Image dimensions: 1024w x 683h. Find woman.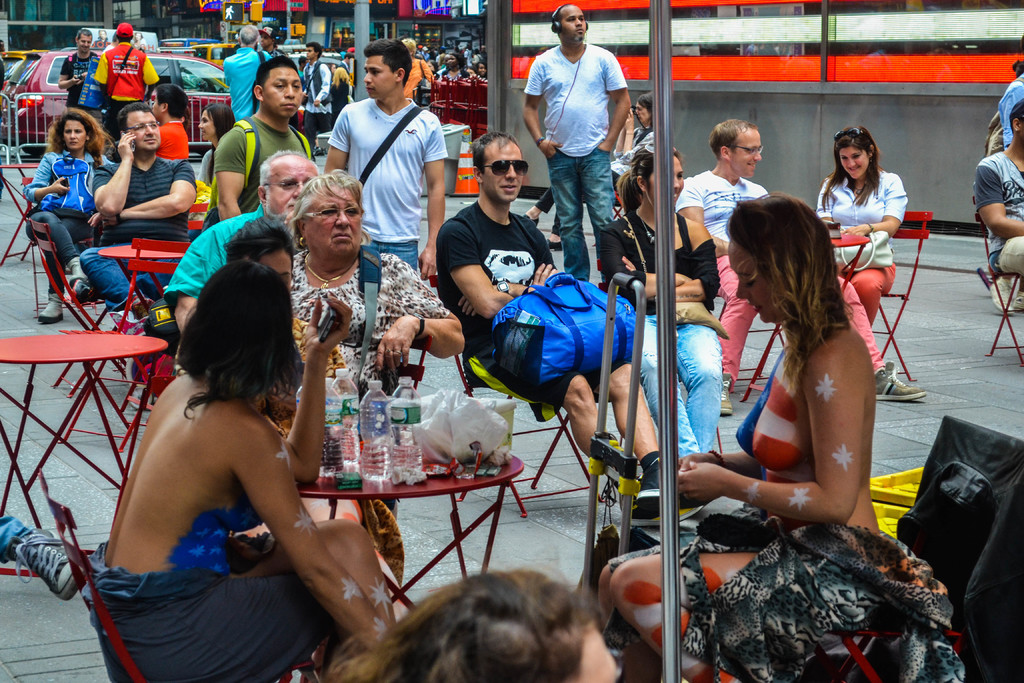
{"x1": 400, "y1": 37, "x2": 430, "y2": 103}.
